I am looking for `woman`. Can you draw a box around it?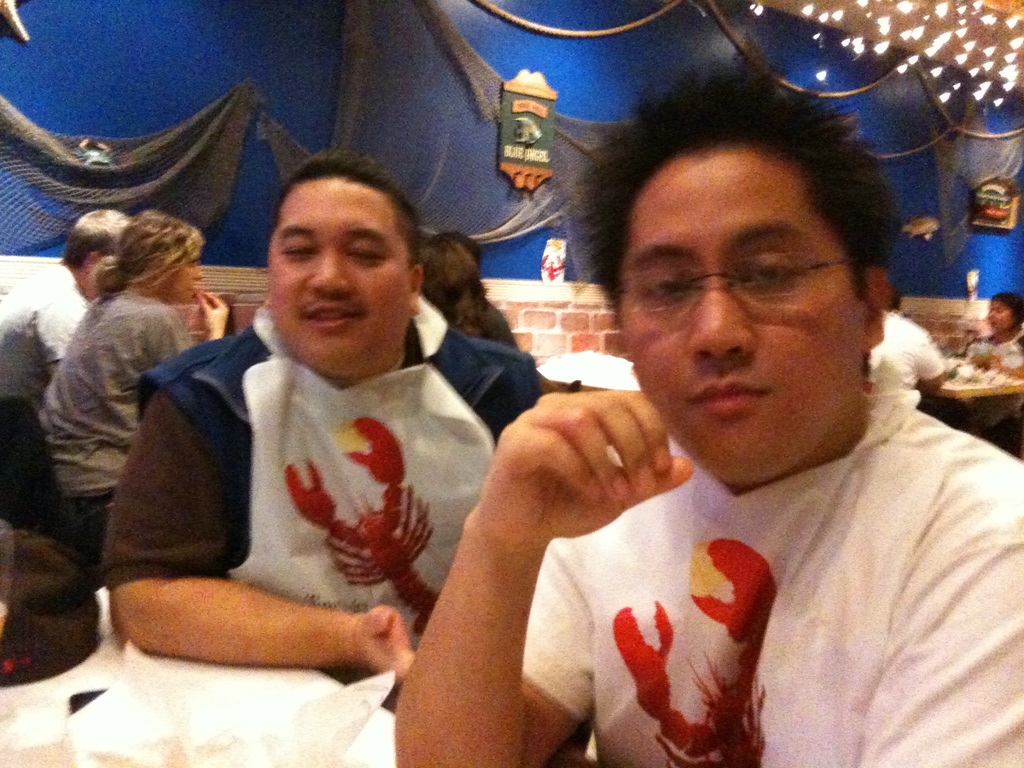
Sure, the bounding box is rect(416, 237, 593, 394).
